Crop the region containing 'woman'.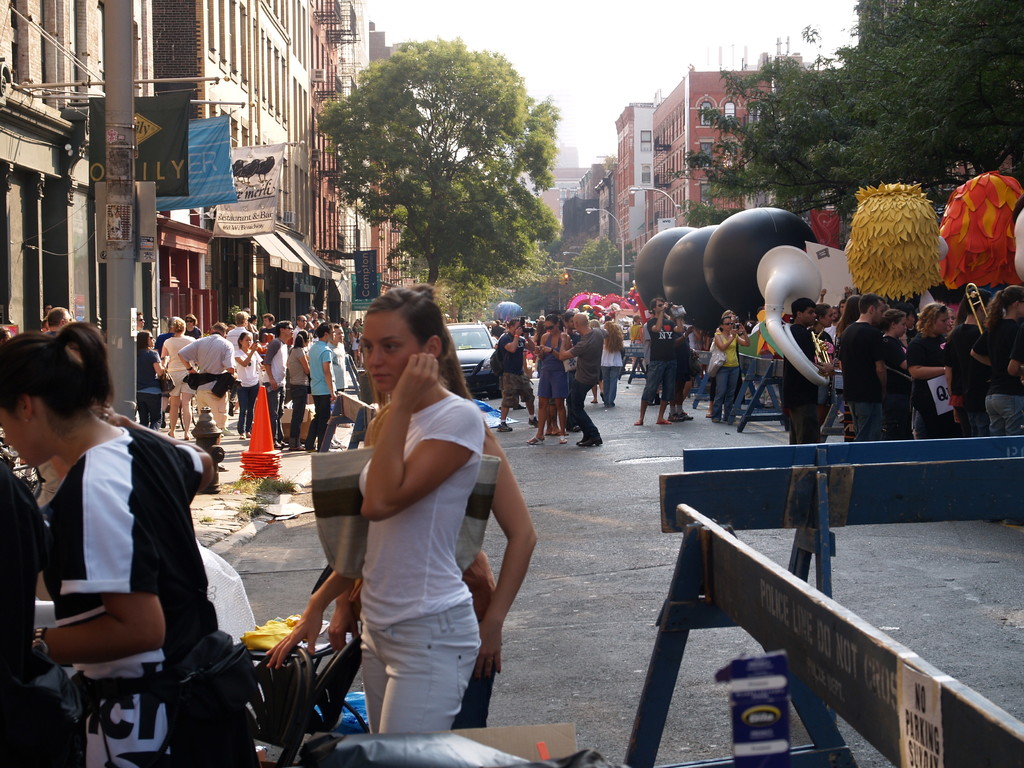
Crop region: select_region(879, 308, 906, 436).
